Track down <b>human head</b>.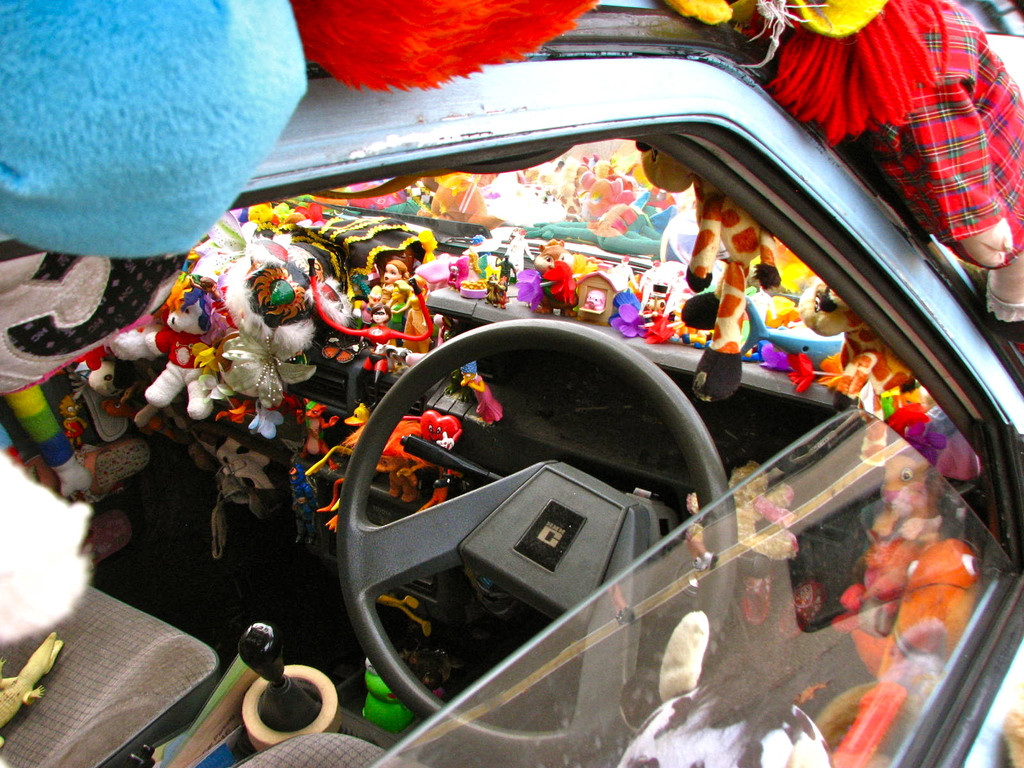
Tracked to [left=371, top=304, right=388, bottom=325].
